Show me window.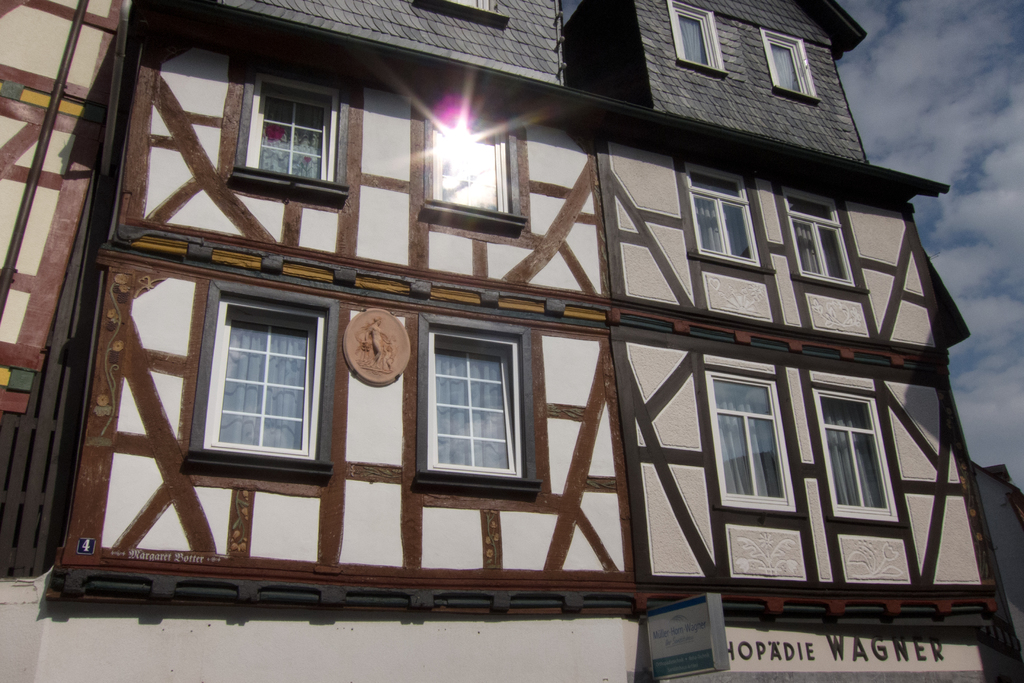
window is here: crop(696, 349, 810, 520).
